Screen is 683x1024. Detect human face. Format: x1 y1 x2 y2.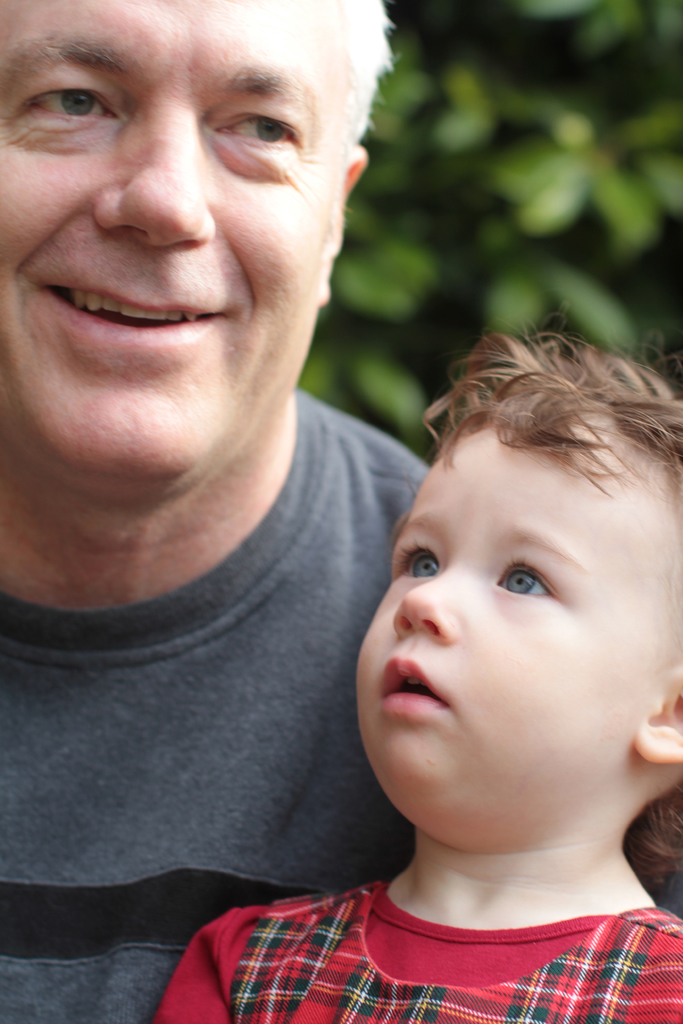
353 428 657 830.
